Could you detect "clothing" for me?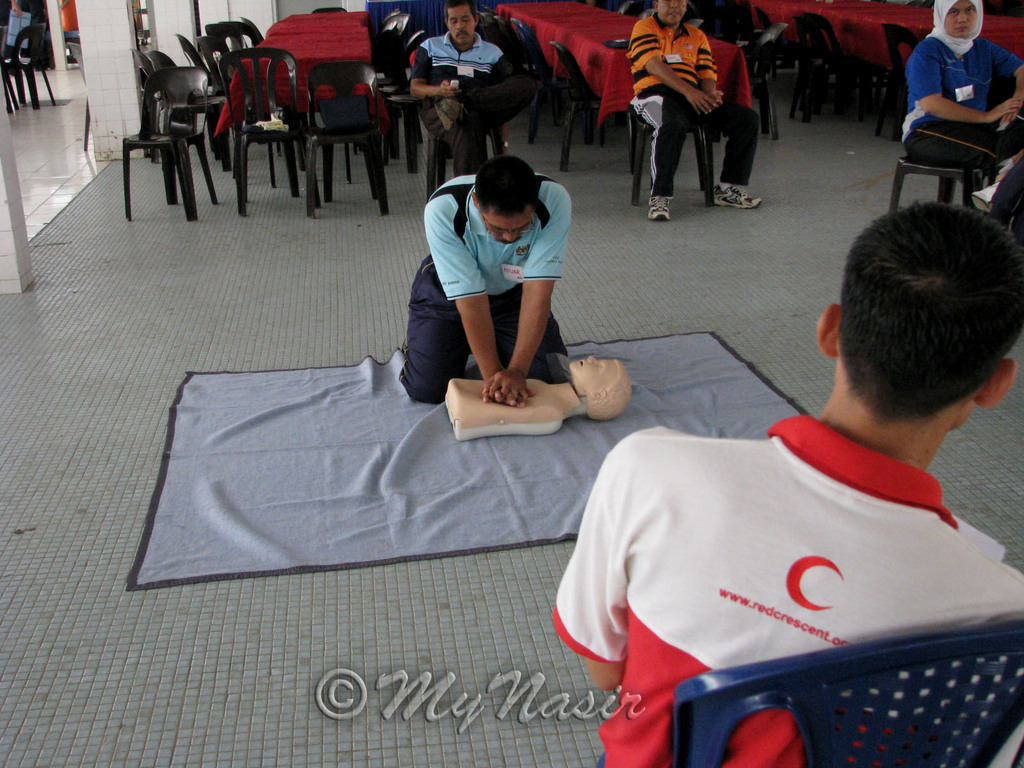
Detection result: BBox(626, 12, 759, 198).
